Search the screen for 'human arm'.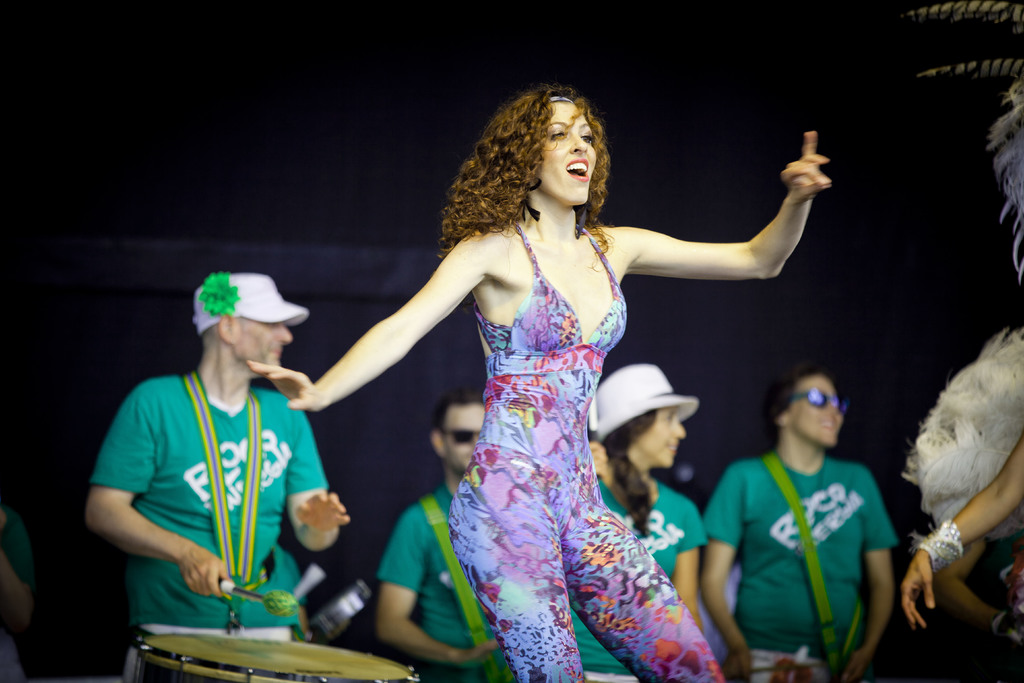
Found at [x1=273, y1=404, x2=353, y2=550].
